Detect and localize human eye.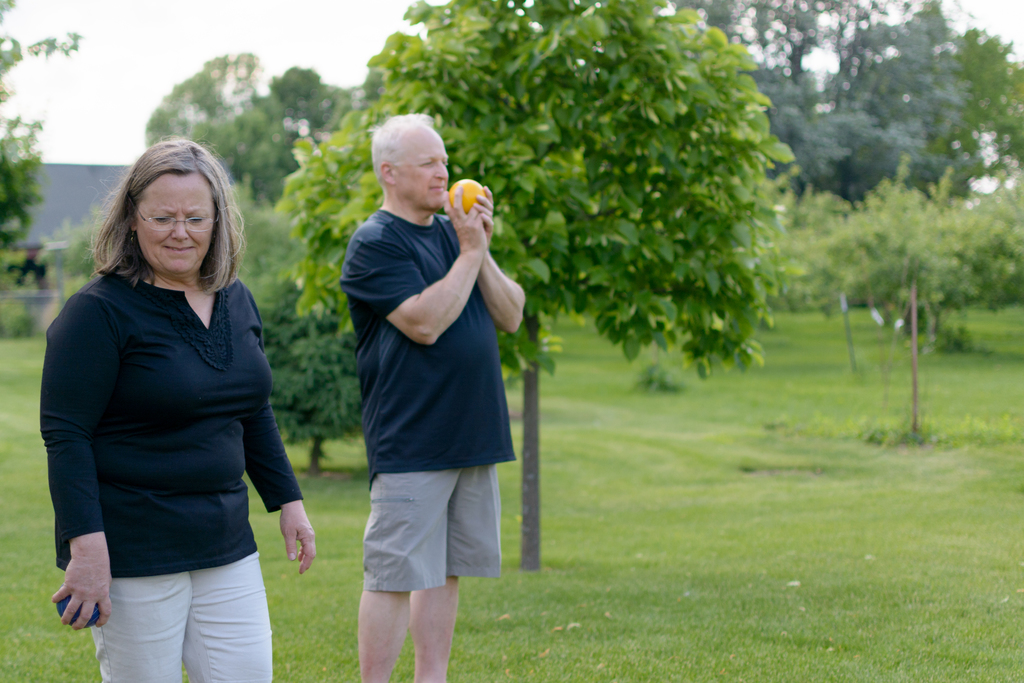
Localized at <box>186,215,204,226</box>.
